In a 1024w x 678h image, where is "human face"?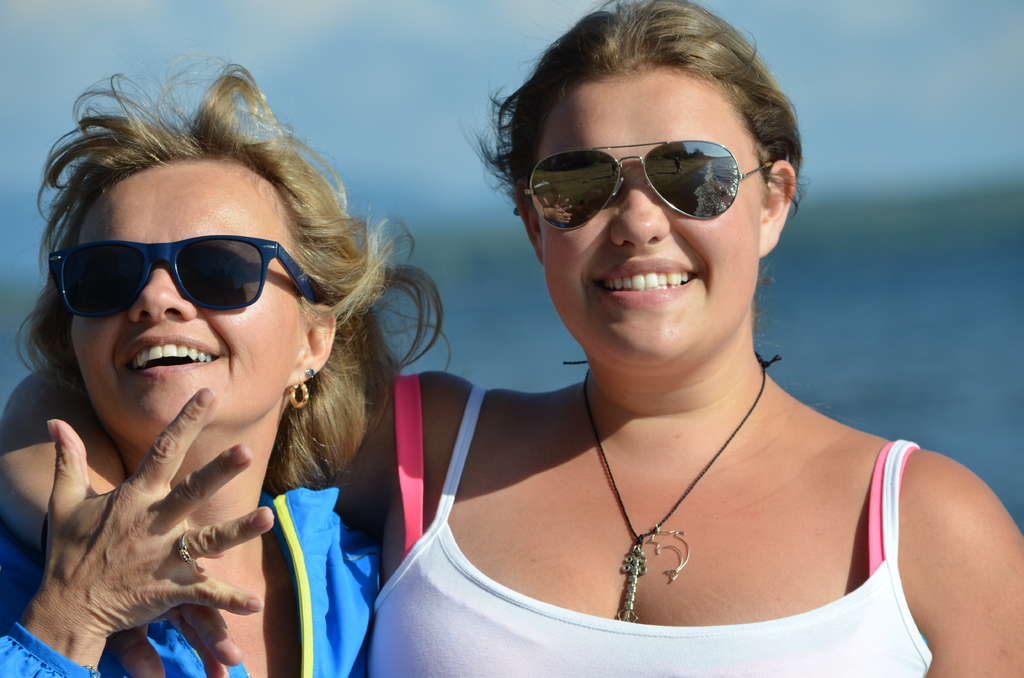
542 67 758 359.
